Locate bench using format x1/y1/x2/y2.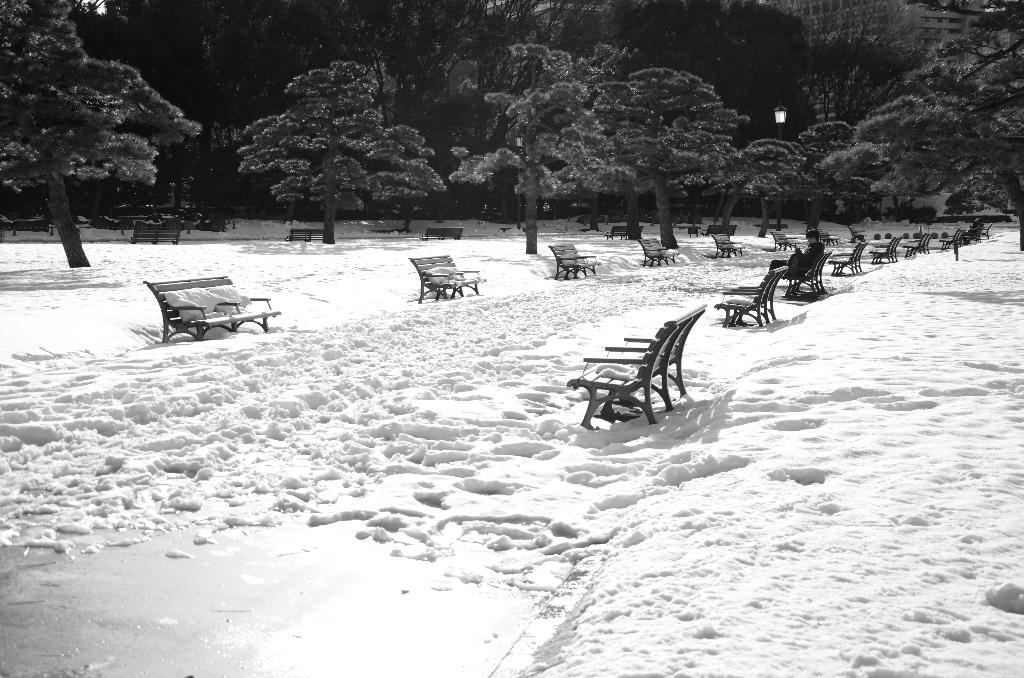
410/254/479/302.
